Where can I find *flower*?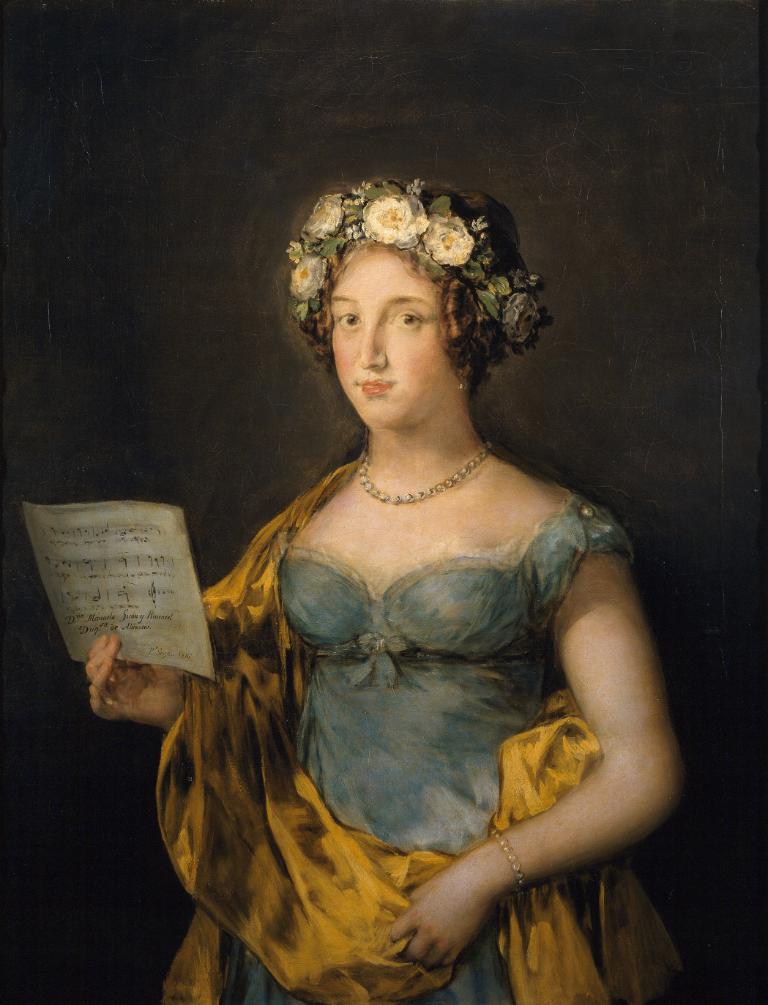
You can find it at rect(362, 193, 428, 242).
